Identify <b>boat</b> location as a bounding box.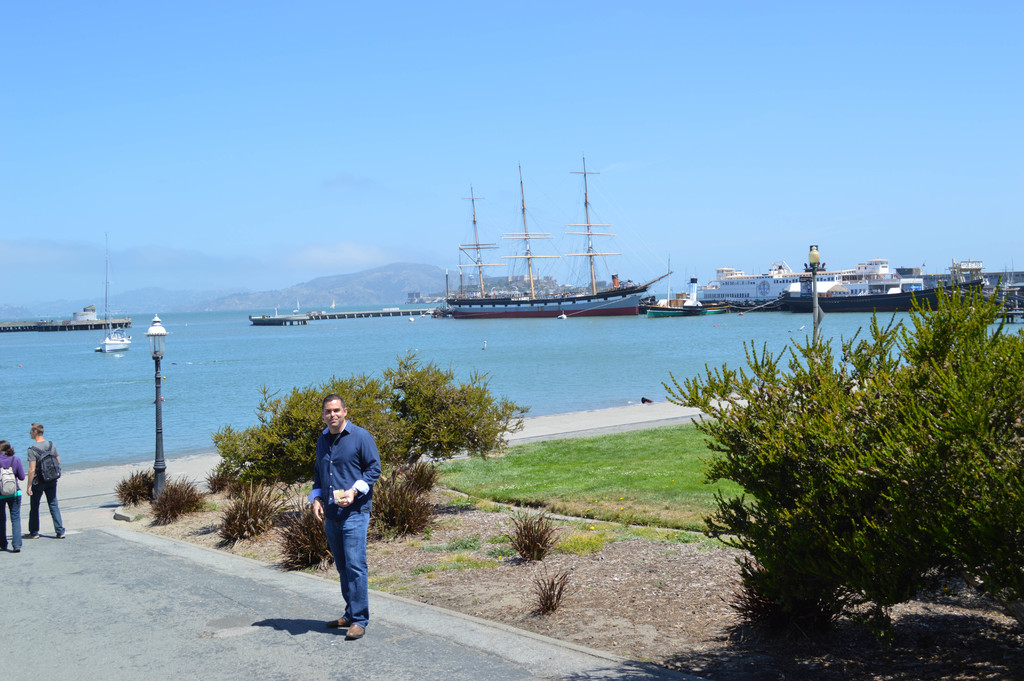
[92,231,139,354].
